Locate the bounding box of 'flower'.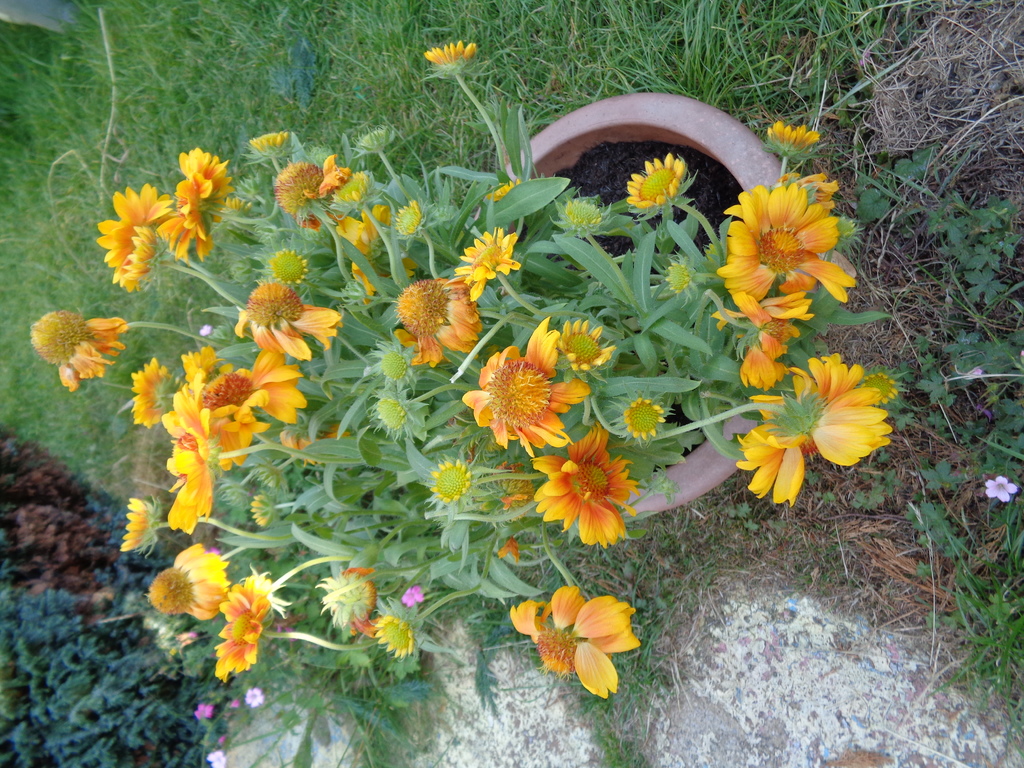
Bounding box: (left=986, top=474, right=1017, bottom=501).
